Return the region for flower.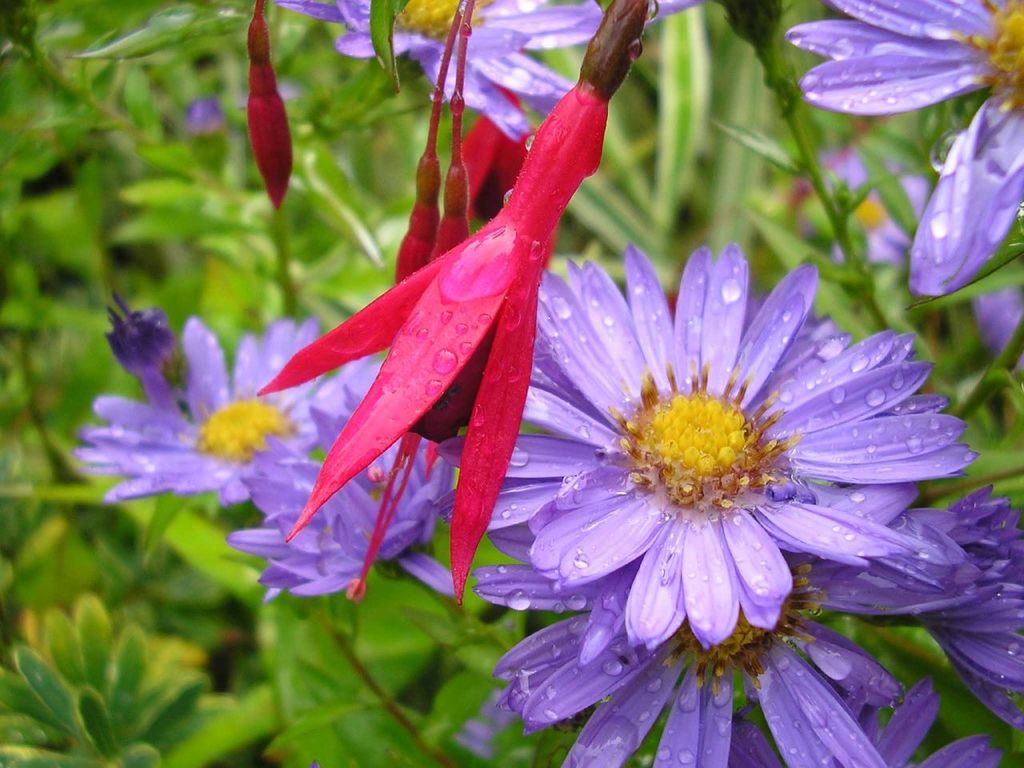
227 349 450 586.
